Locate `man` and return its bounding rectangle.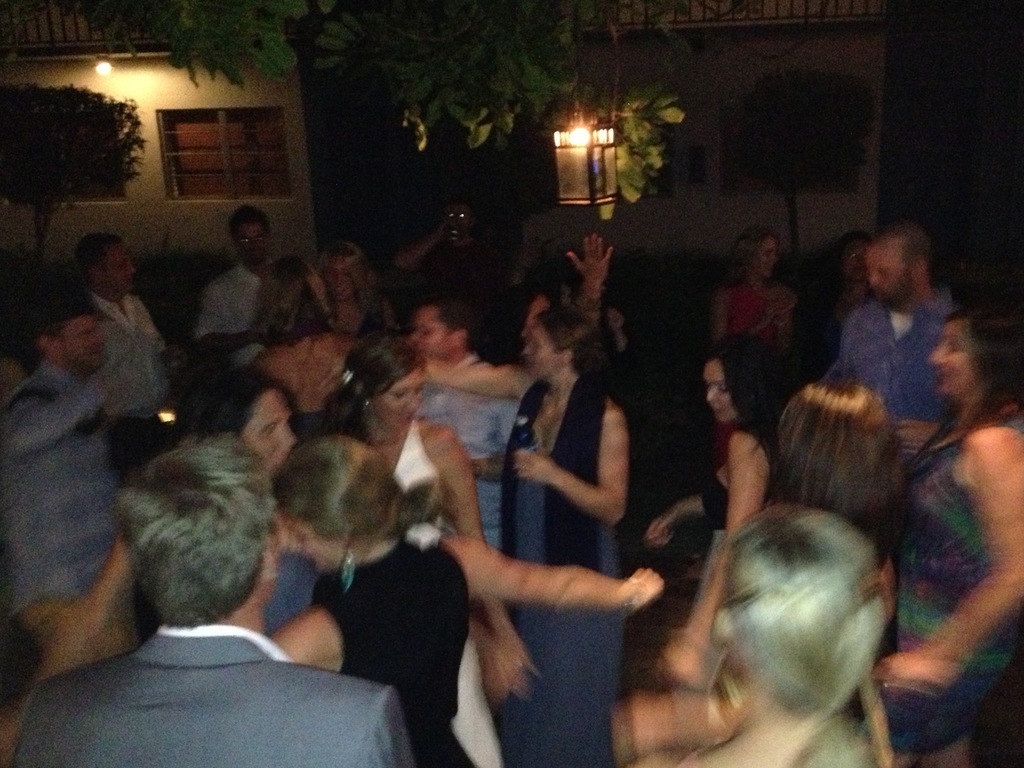
BBox(415, 294, 532, 549).
